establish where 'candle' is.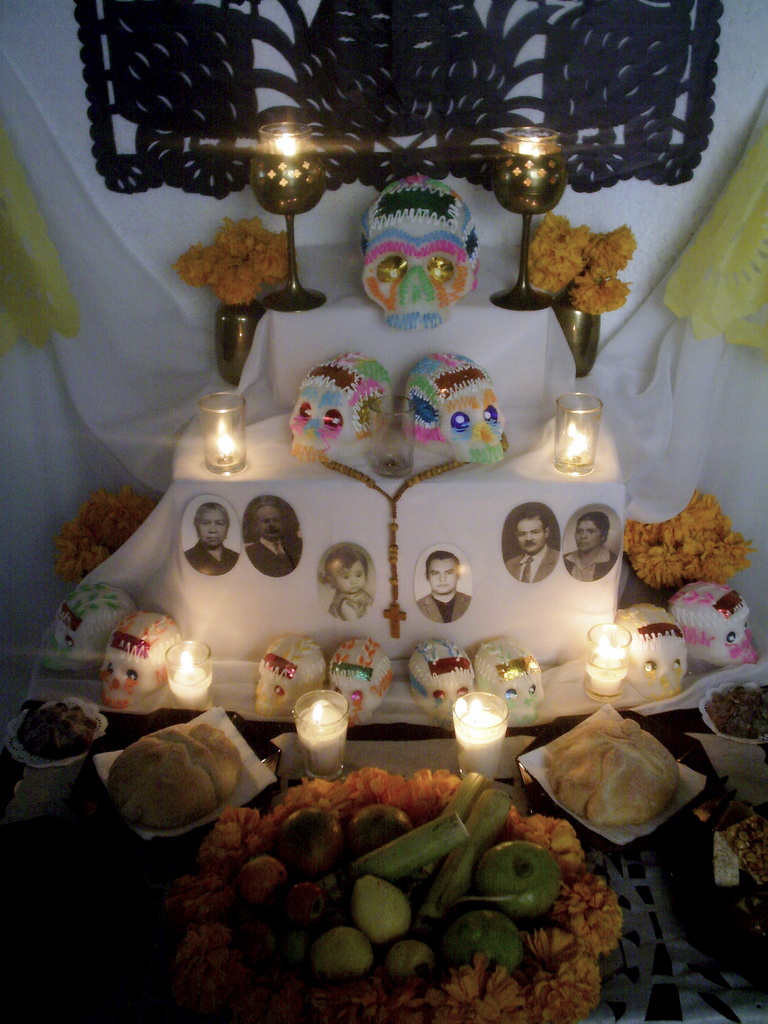
Established at <bbox>454, 692, 506, 785</bbox>.
